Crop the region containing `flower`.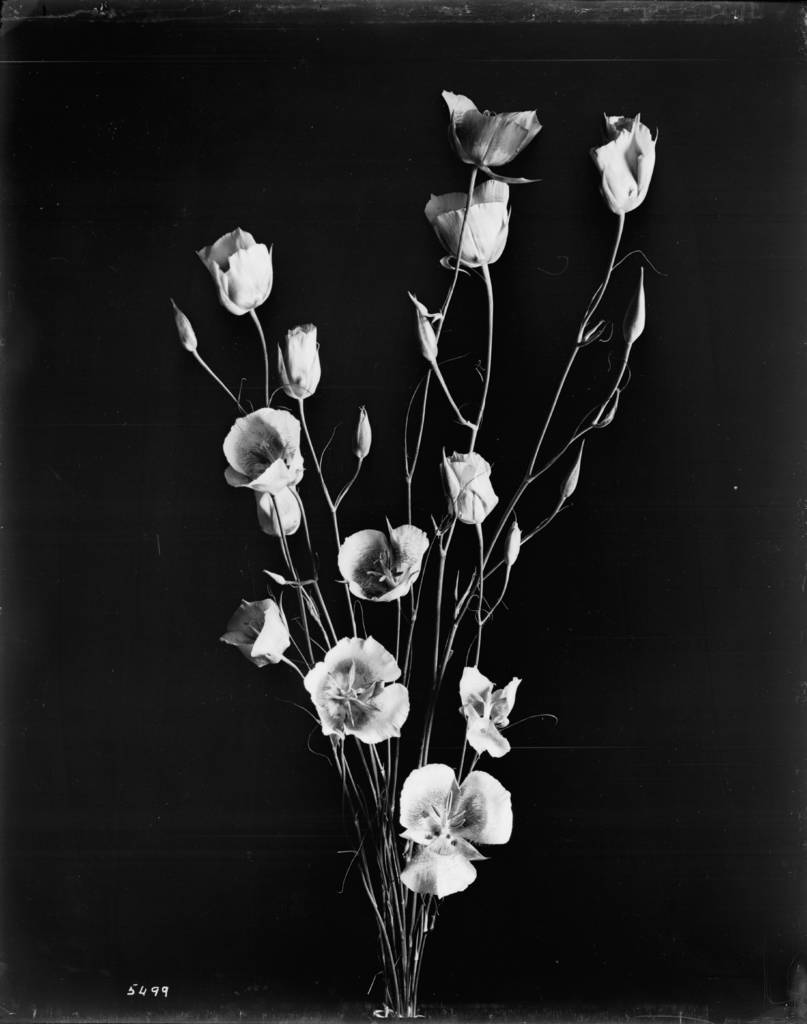
Crop region: [222, 594, 291, 669].
